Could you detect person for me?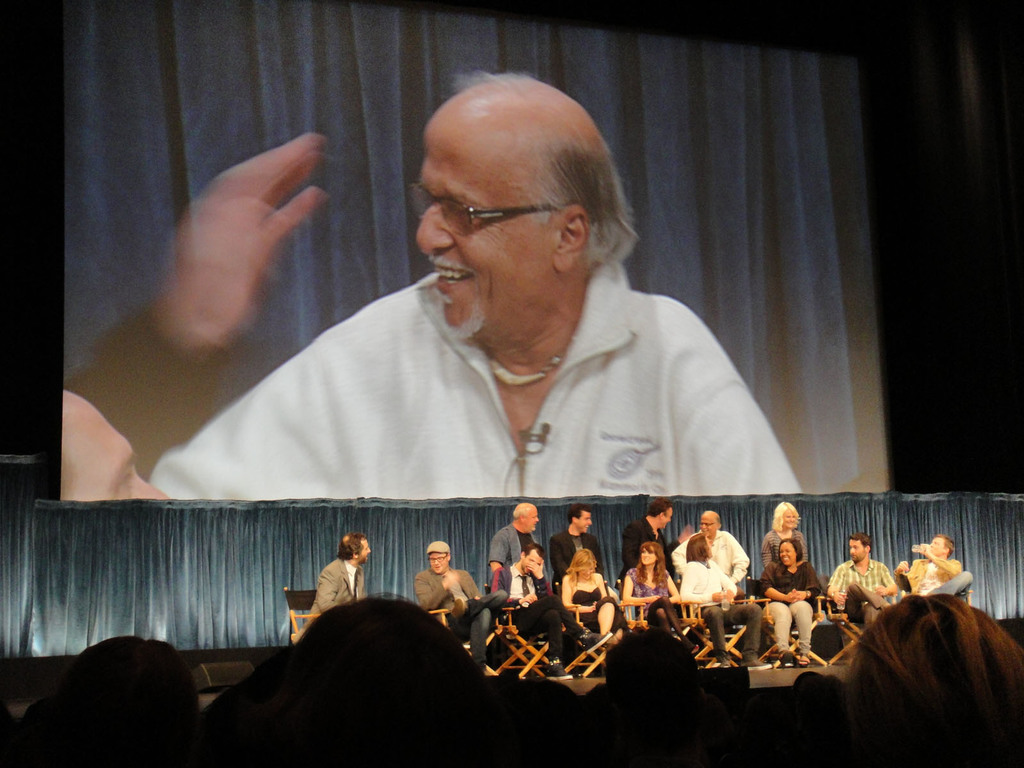
Detection result: (x1=759, y1=497, x2=815, y2=576).
